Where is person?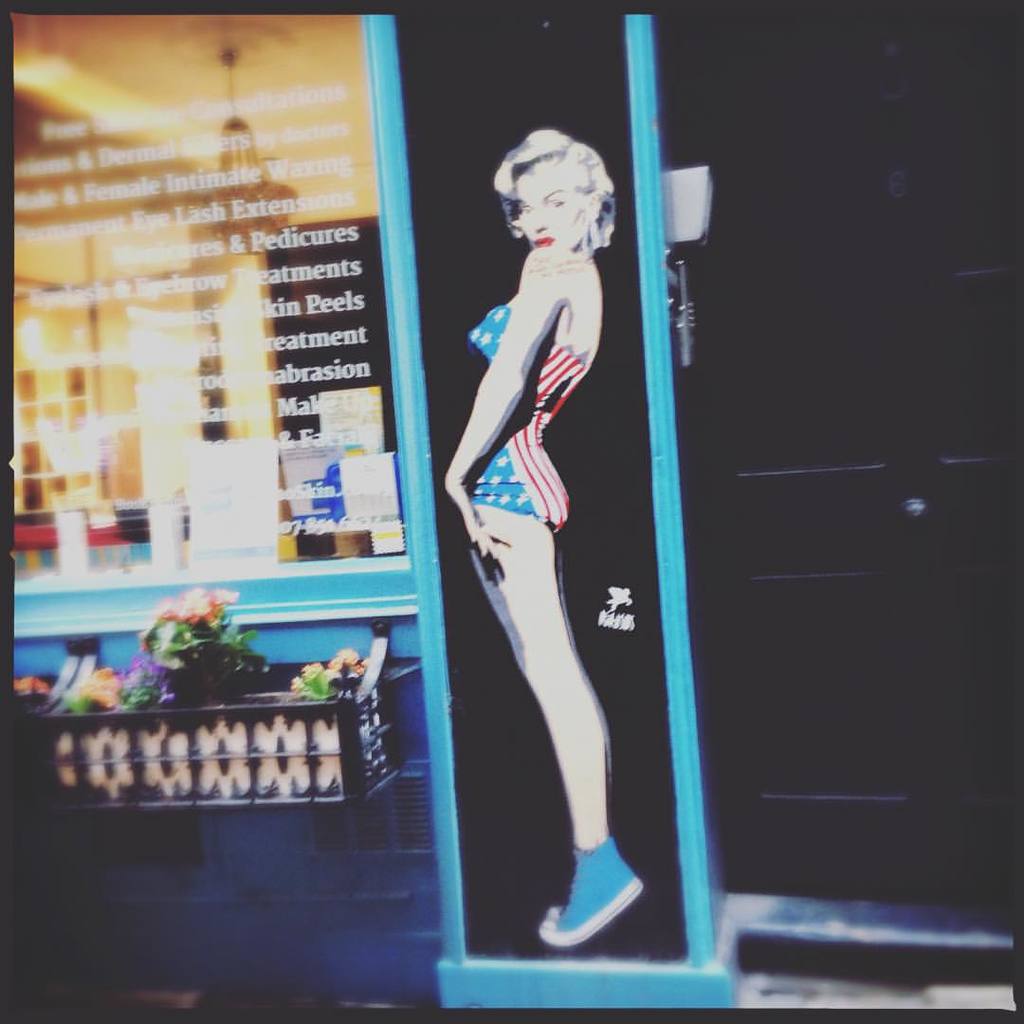
x1=434 y1=147 x2=673 y2=1023.
